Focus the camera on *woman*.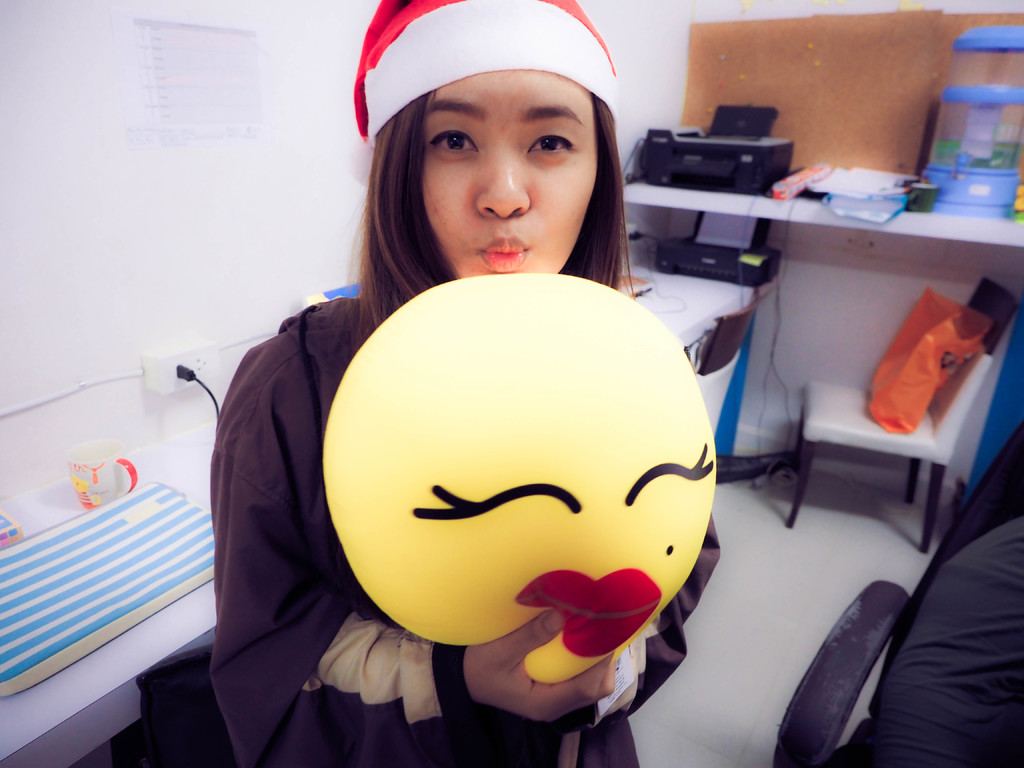
Focus region: l=204, t=0, r=740, b=767.
